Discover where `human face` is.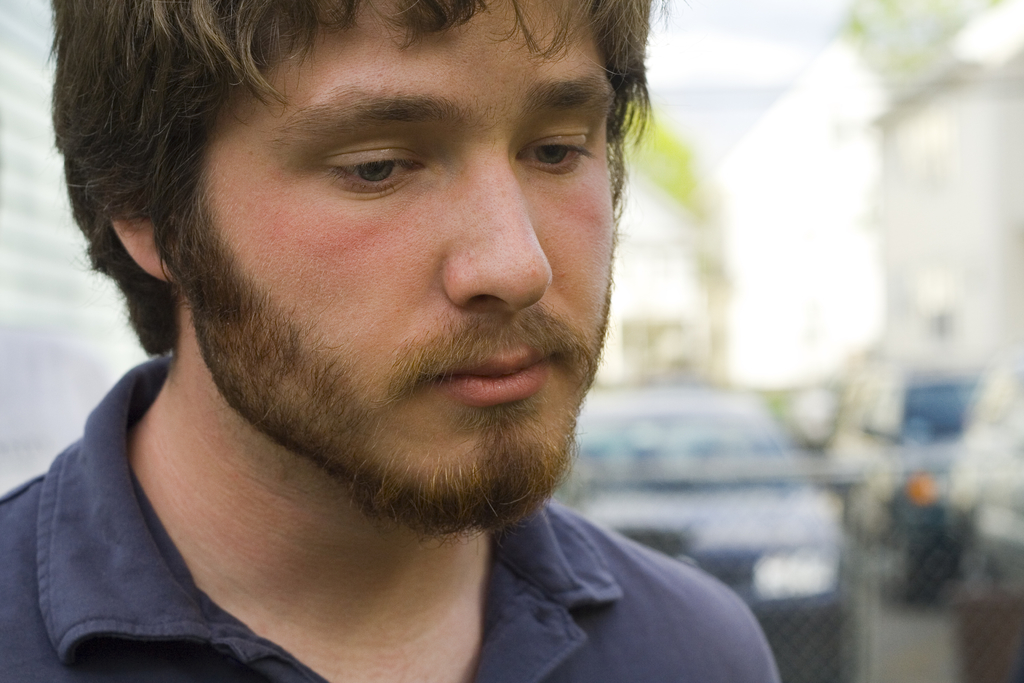
Discovered at {"x1": 180, "y1": 0, "x2": 614, "y2": 525}.
